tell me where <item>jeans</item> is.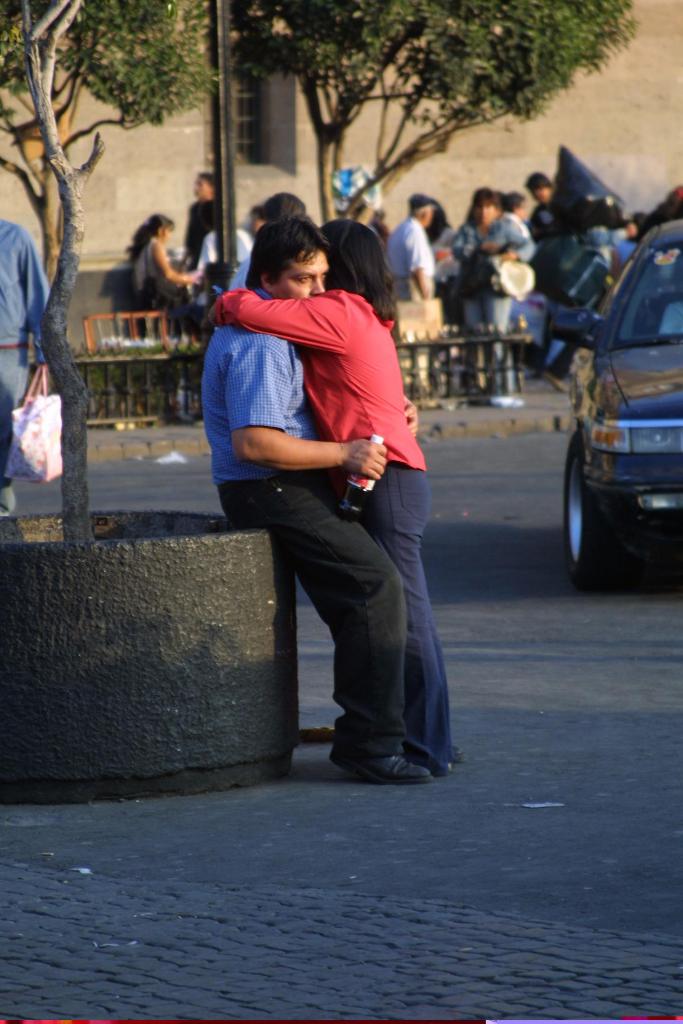
<item>jeans</item> is at (left=464, top=291, right=508, bottom=366).
